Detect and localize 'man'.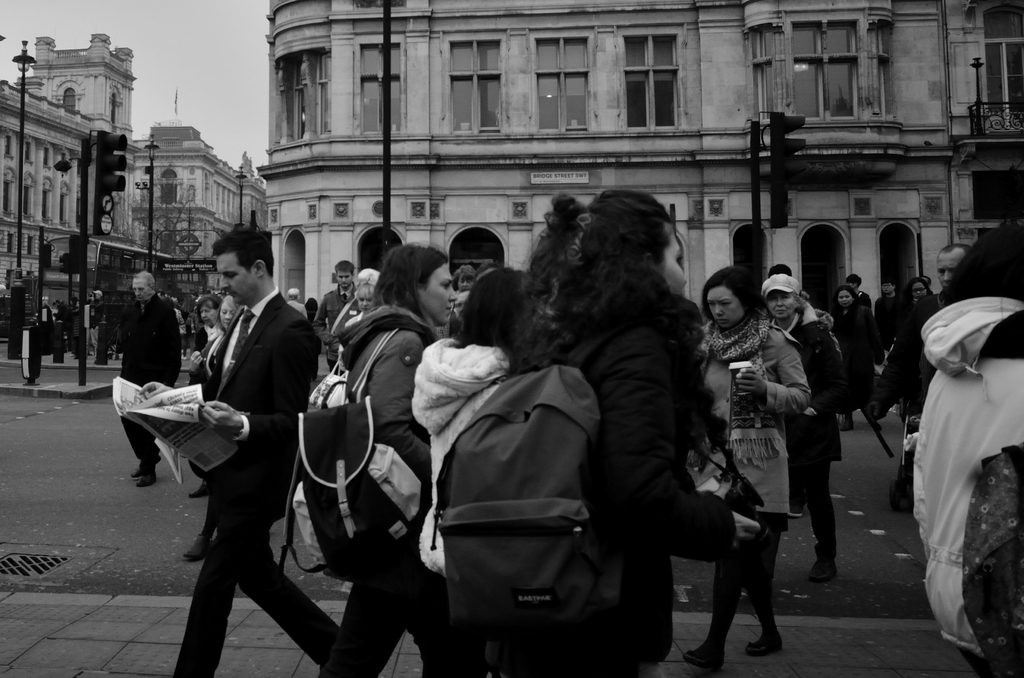
Localized at {"x1": 67, "y1": 295, "x2": 80, "y2": 357}.
